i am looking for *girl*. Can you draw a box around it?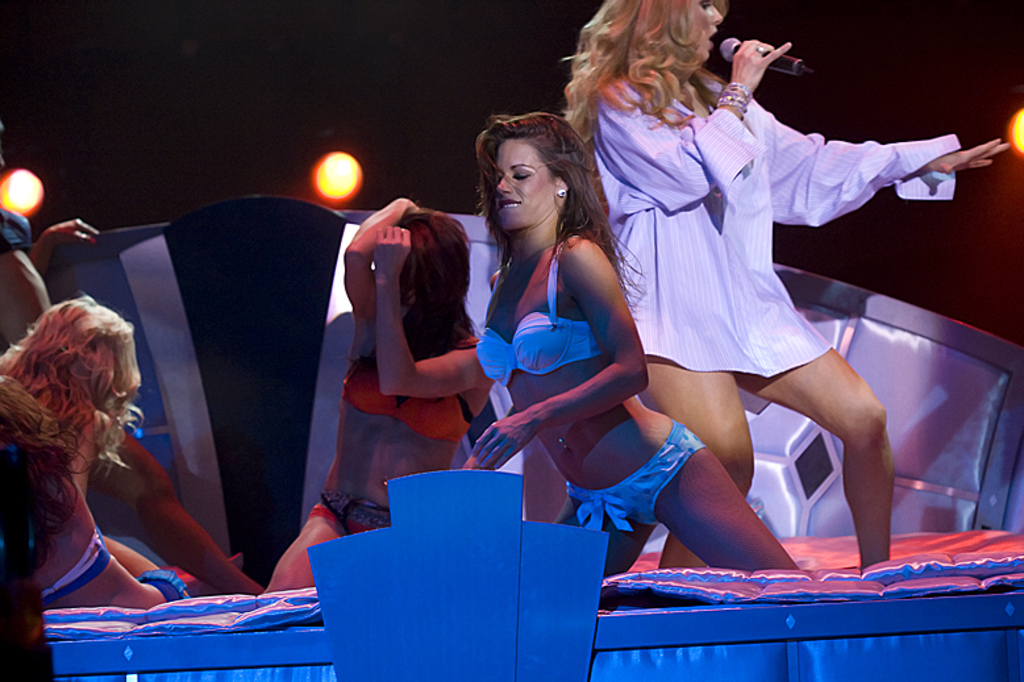
Sure, the bounding box is detection(0, 283, 158, 566).
